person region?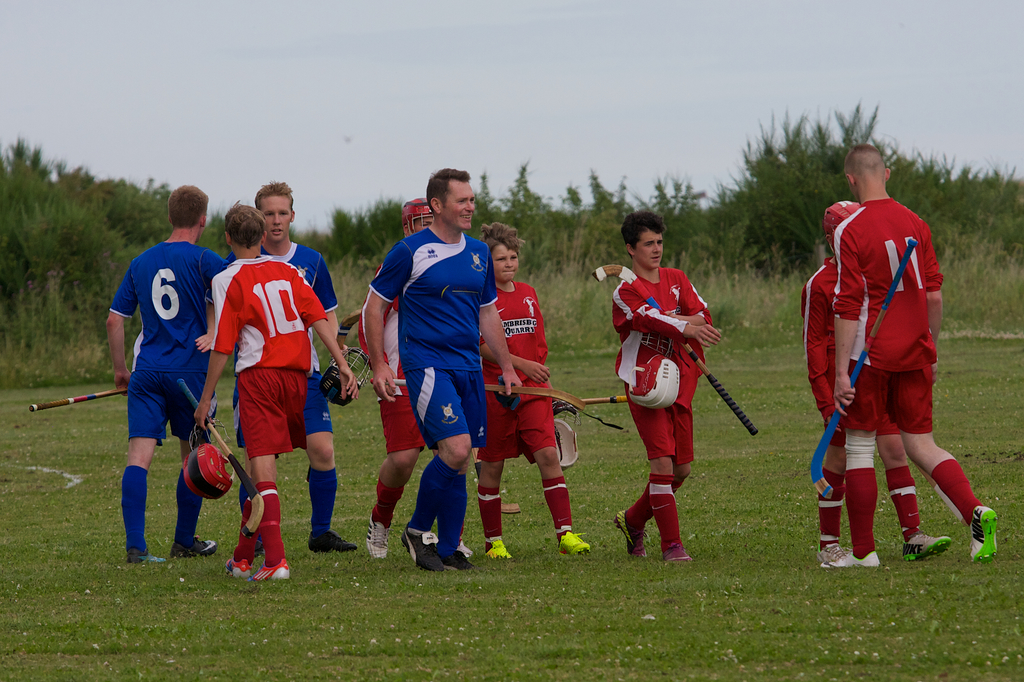
detection(191, 196, 355, 579)
